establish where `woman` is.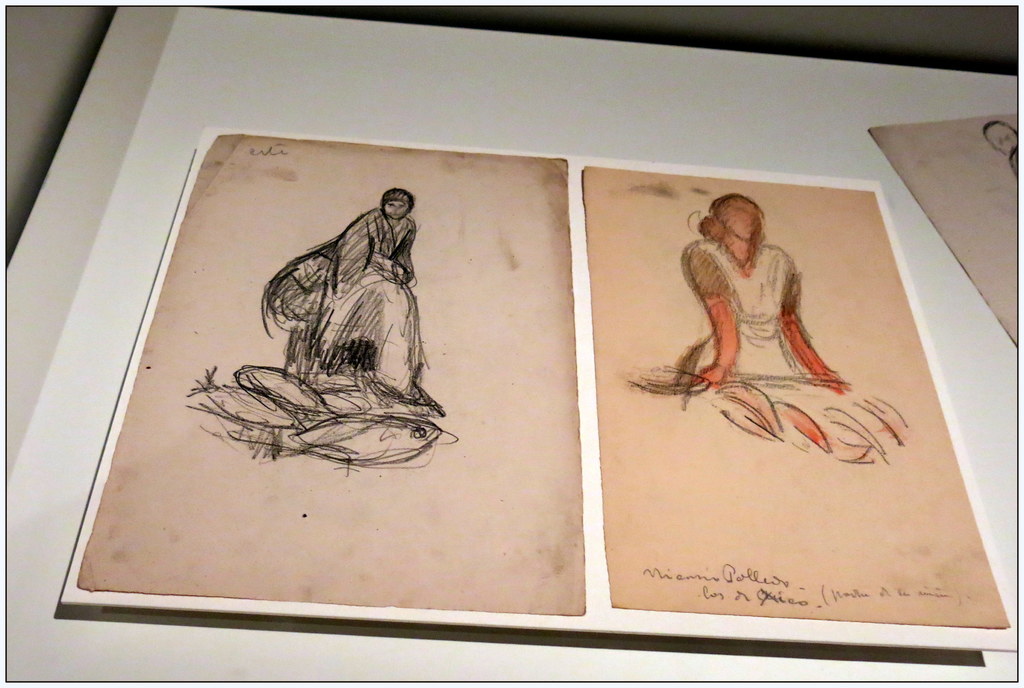
Established at 630:184:858:404.
